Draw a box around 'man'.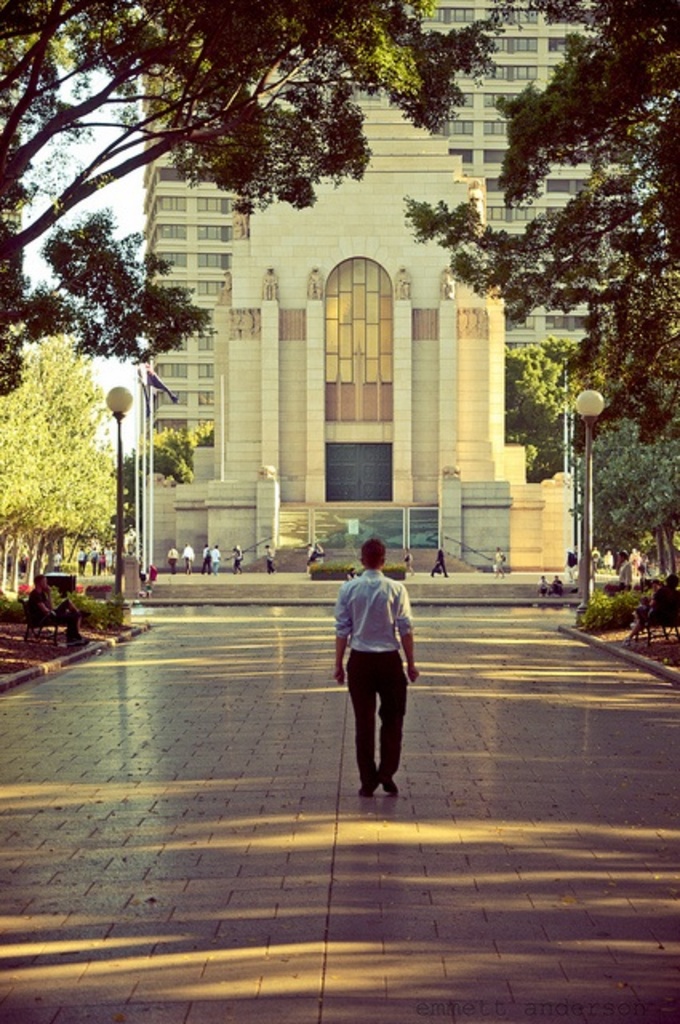
x1=534 y1=571 x2=554 y2=594.
